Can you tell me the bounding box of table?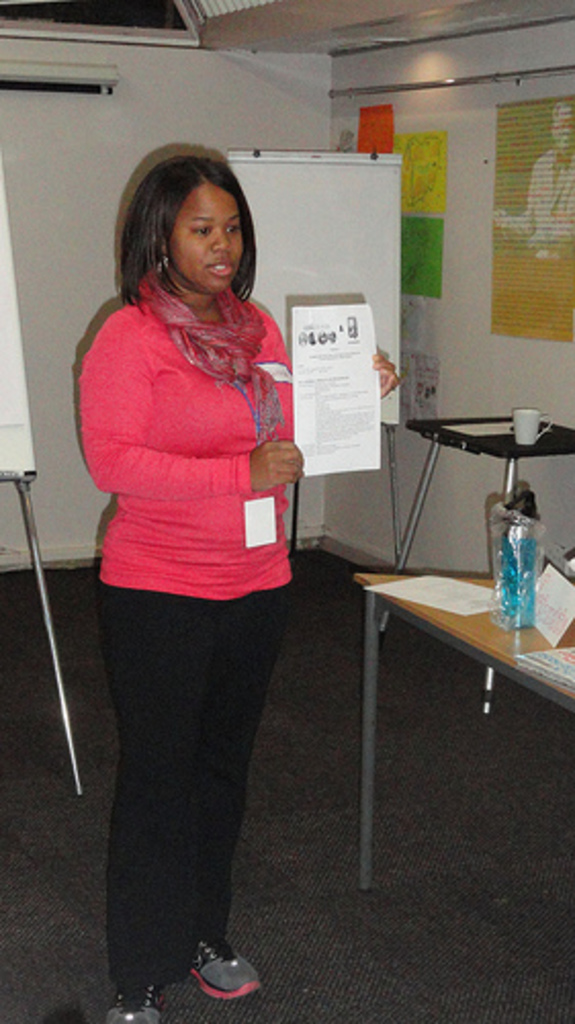
{"x1": 372, "y1": 416, "x2": 573, "y2": 633}.
